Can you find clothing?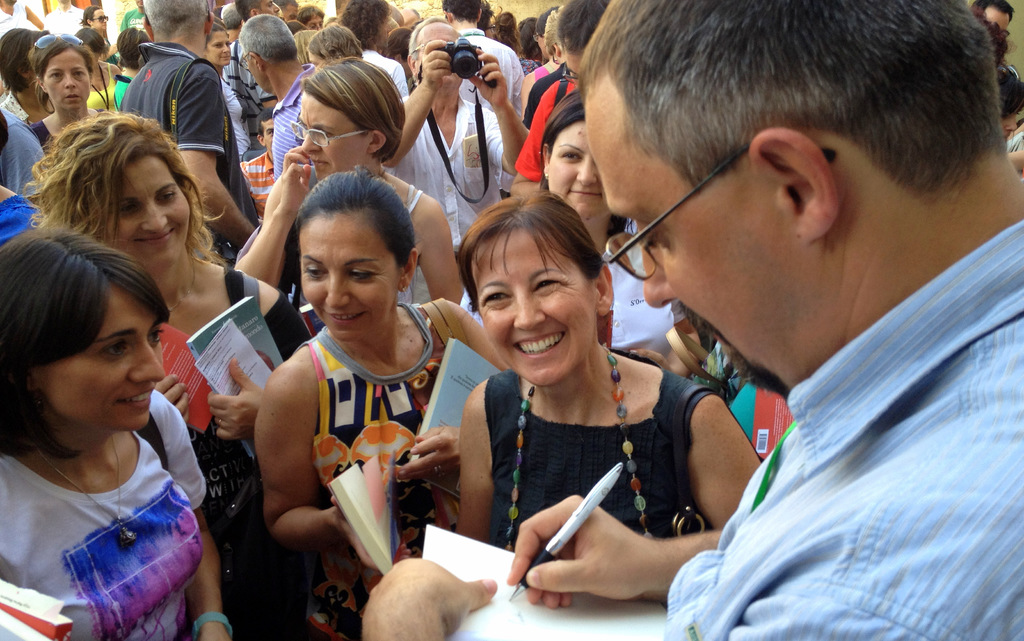
Yes, bounding box: (left=657, top=208, right=1023, bottom=640).
